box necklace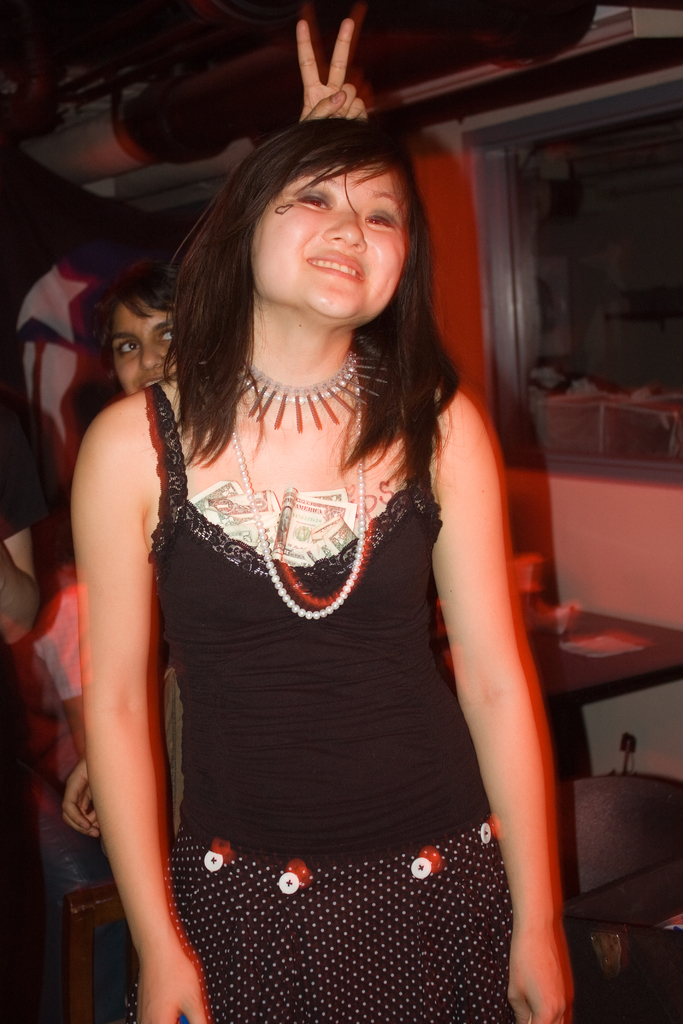
bbox=(199, 353, 389, 436)
